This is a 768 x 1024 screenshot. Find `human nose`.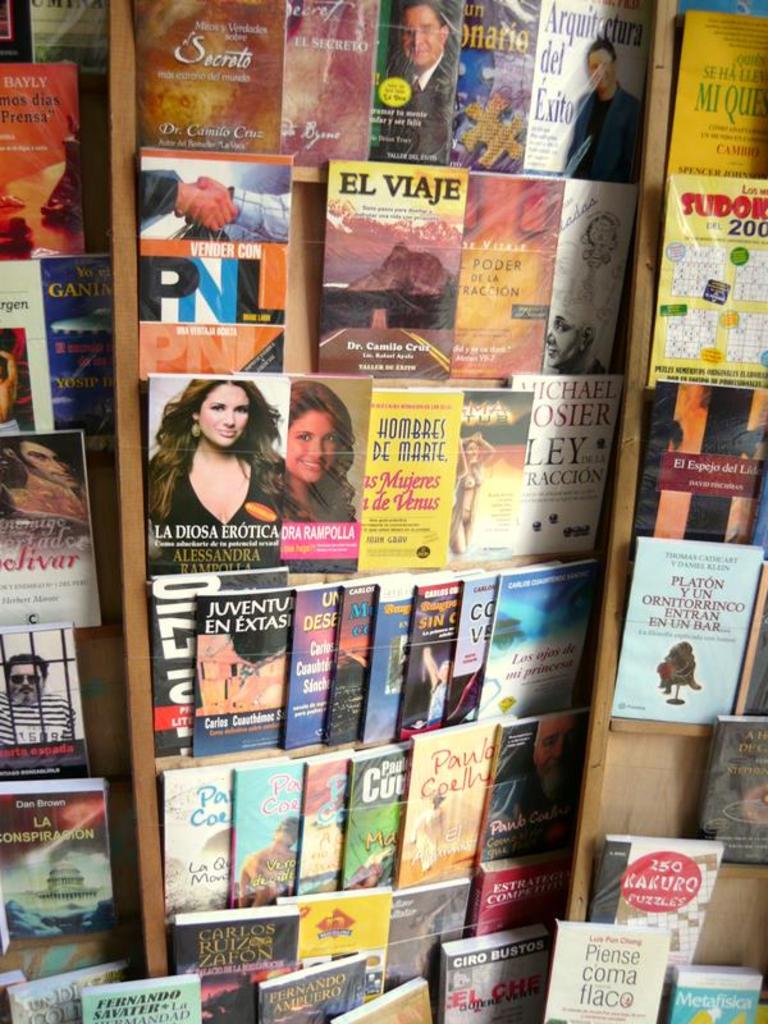
Bounding box: {"left": 308, "top": 436, "right": 323, "bottom": 456}.
